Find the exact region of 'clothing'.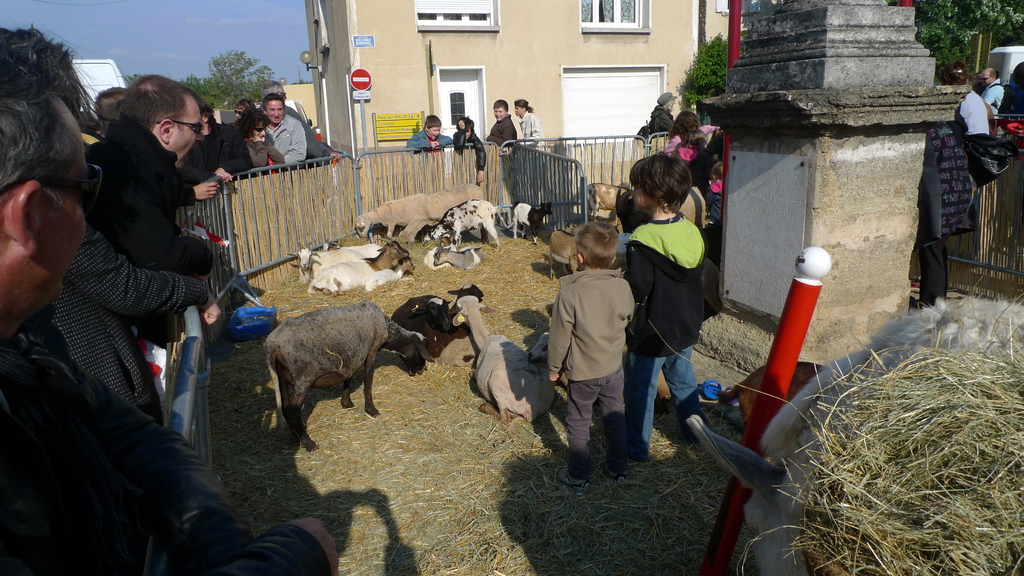
Exact region: Rect(547, 271, 634, 483).
